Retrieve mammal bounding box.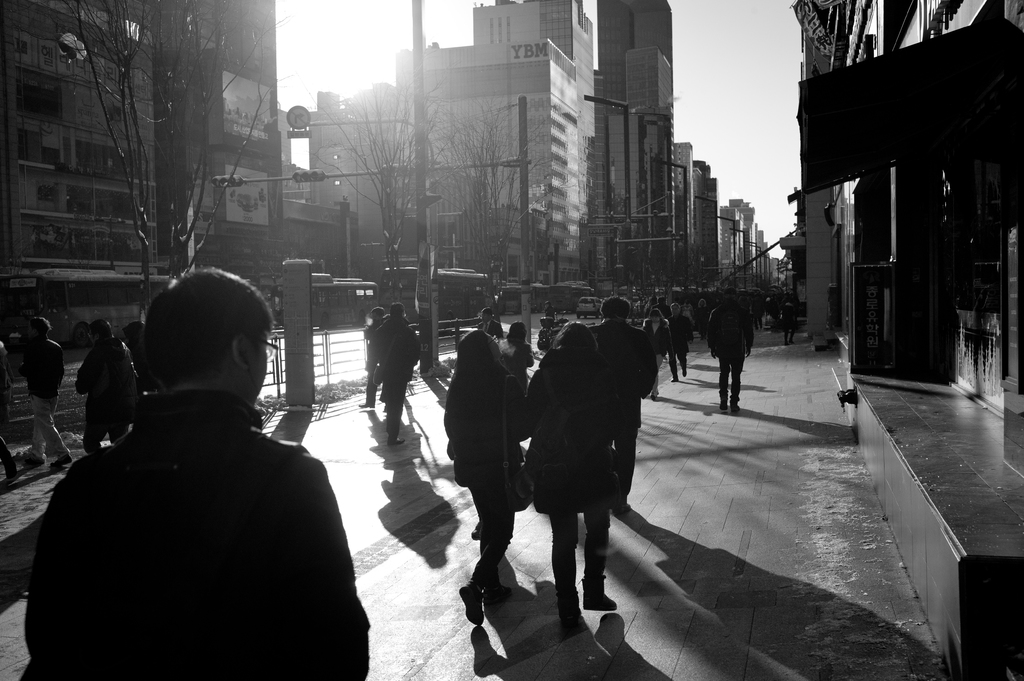
Bounding box: l=369, t=304, r=392, b=343.
